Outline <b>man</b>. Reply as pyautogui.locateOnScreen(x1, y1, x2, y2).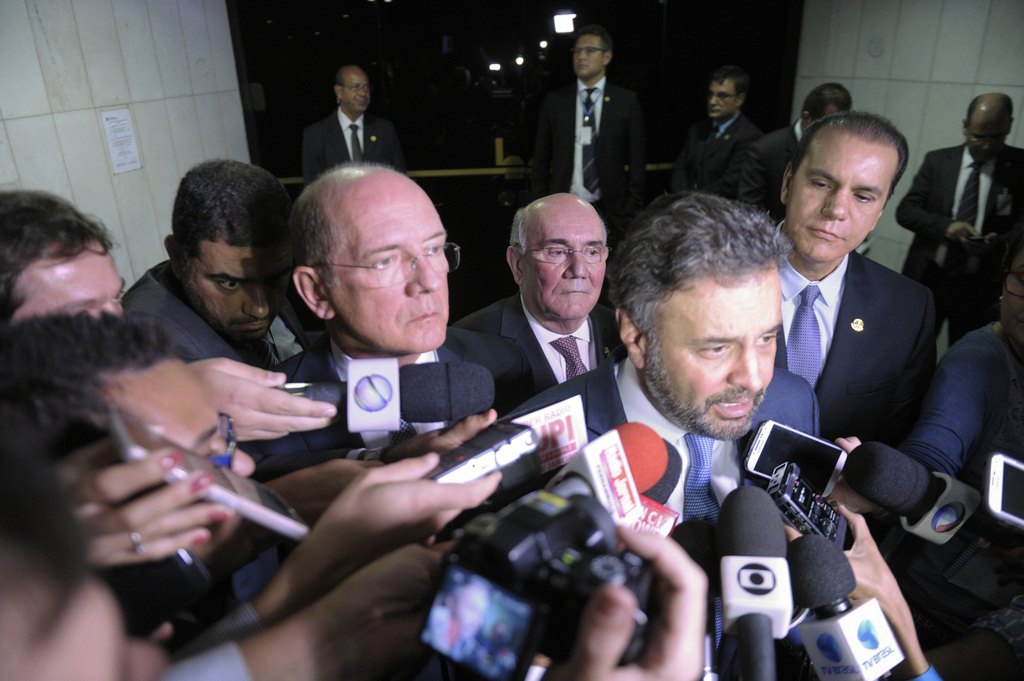
pyautogui.locateOnScreen(301, 63, 410, 184).
